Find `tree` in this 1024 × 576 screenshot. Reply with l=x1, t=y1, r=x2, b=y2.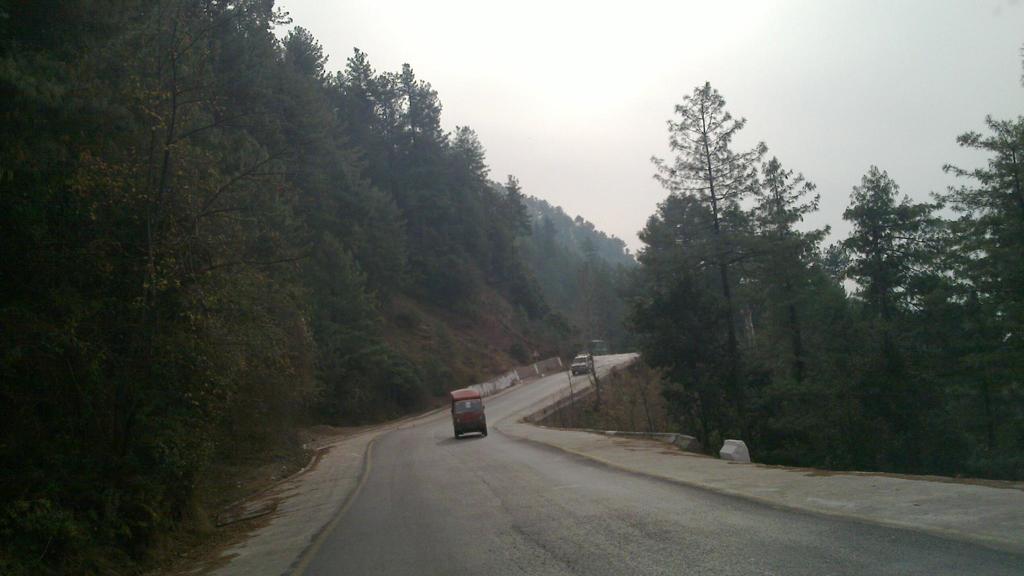
l=930, t=110, r=1023, b=366.
